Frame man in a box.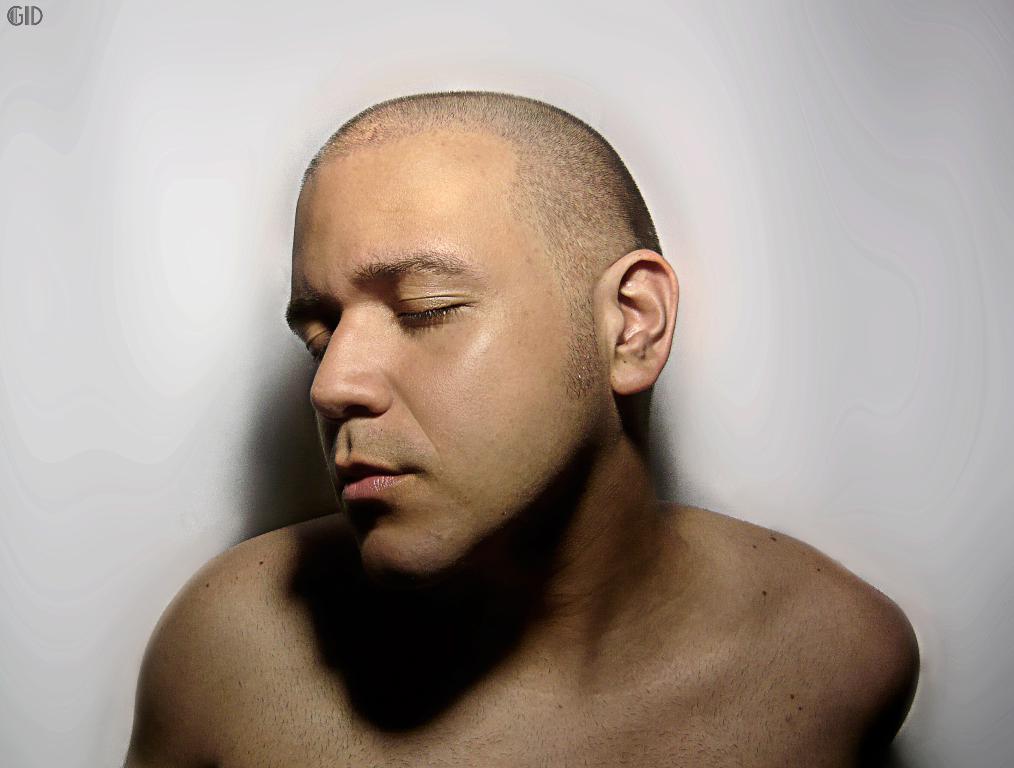
l=109, t=58, r=932, b=744.
